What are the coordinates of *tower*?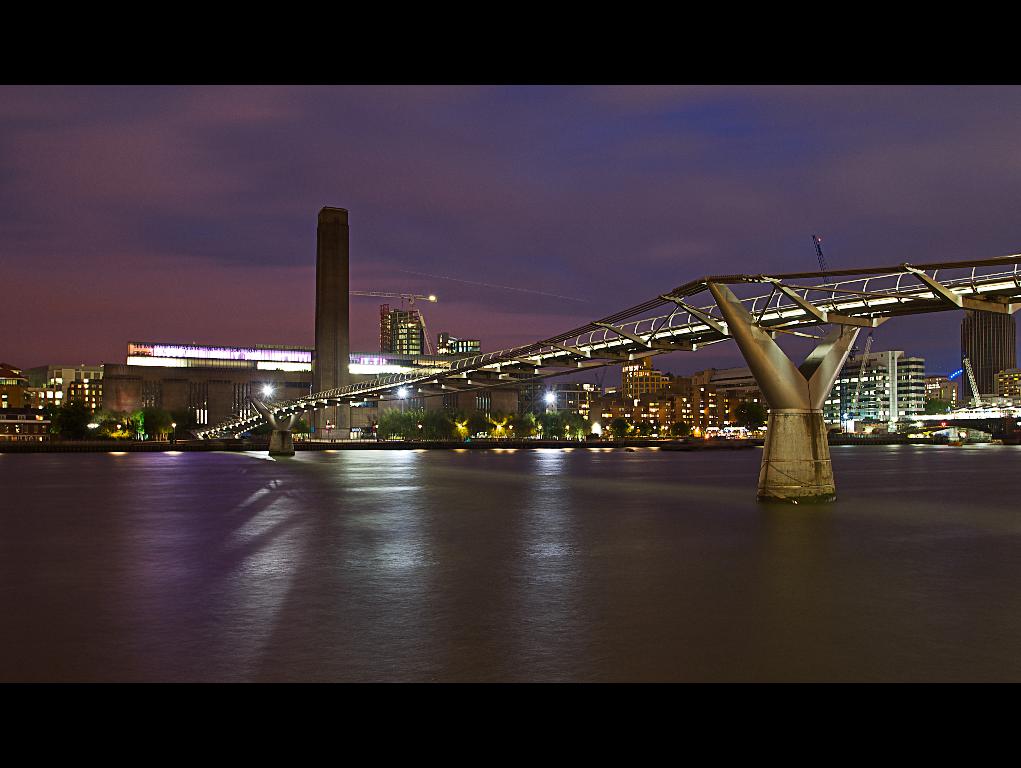
826:353:927:440.
